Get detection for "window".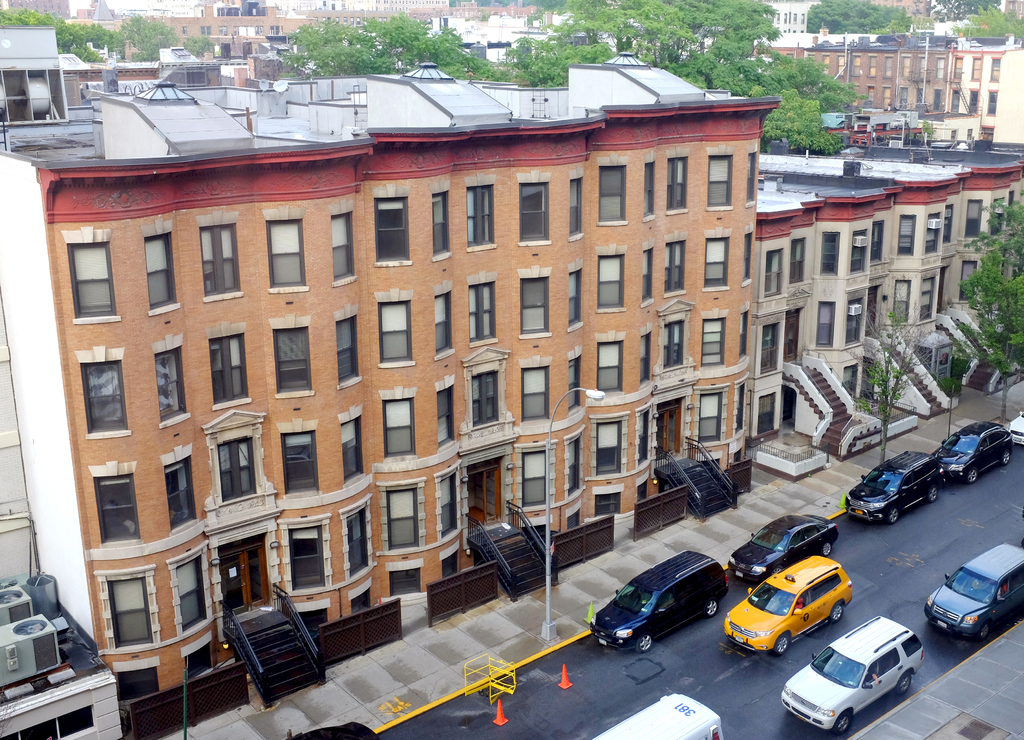
Detection: 333/322/366/384.
